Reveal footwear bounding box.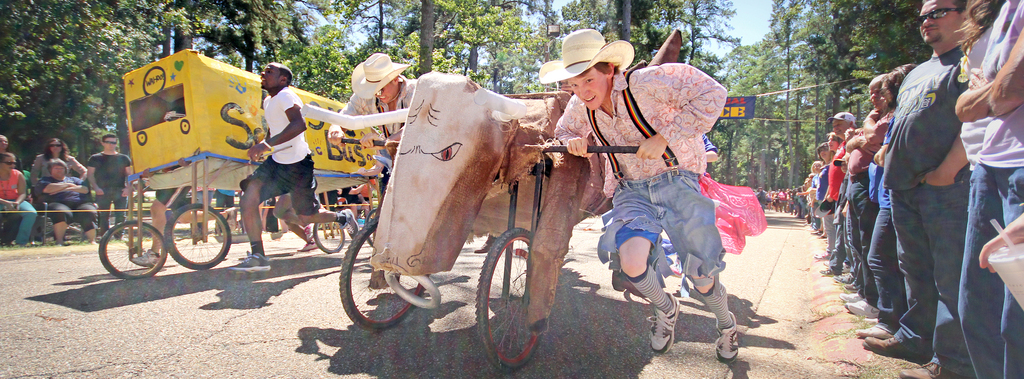
Revealed: 860/335/925/362.
